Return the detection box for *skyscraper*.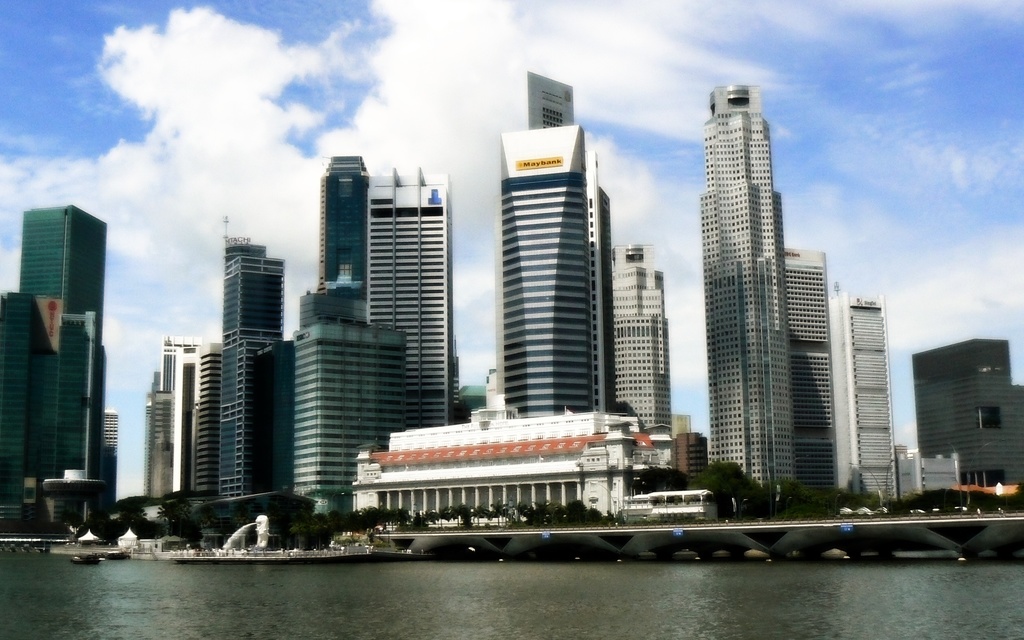
l=824, t=288, r=904, b=509.
